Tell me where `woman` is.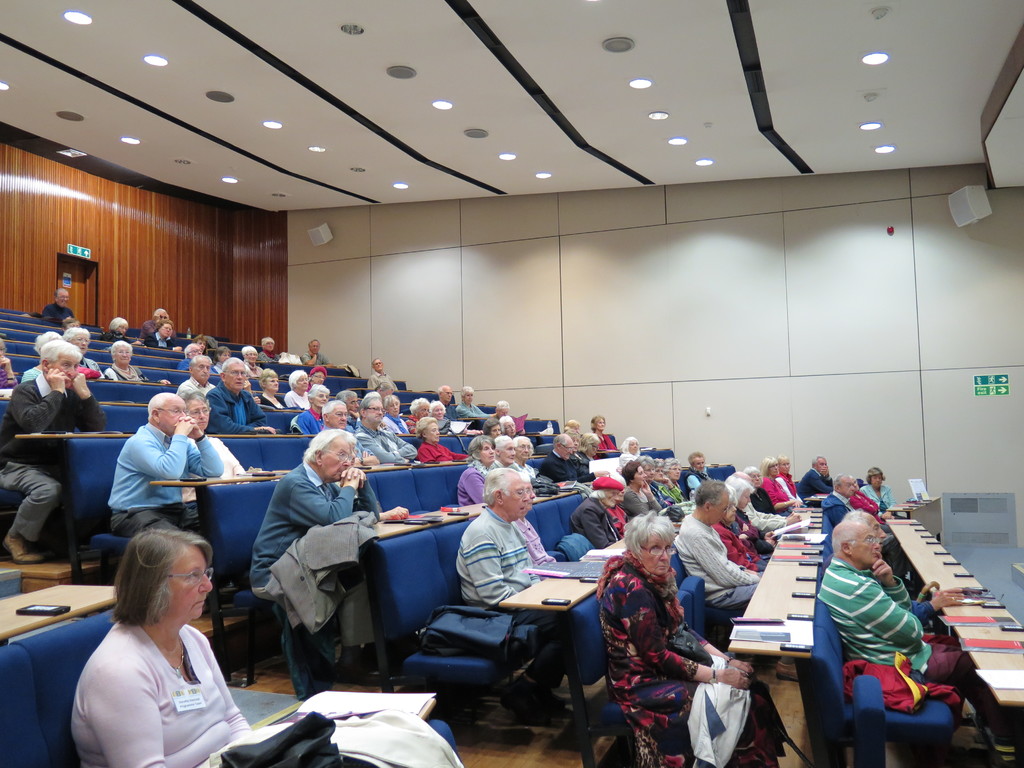
`woman` is at 62/329/103/380.
